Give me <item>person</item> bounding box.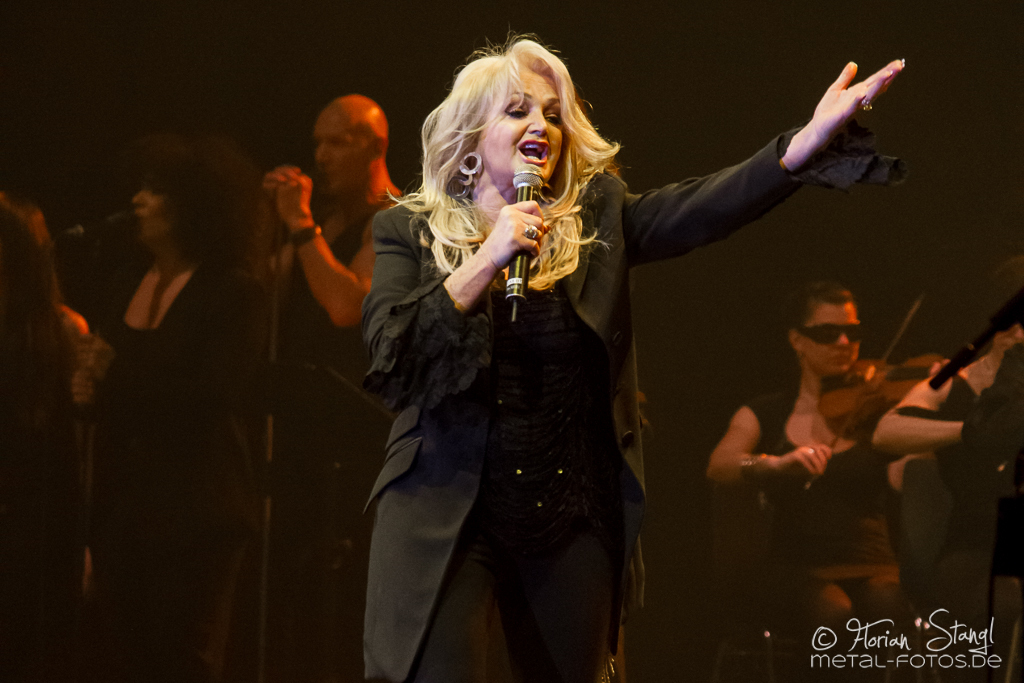
bbox=[698, 282, 908, 682].
